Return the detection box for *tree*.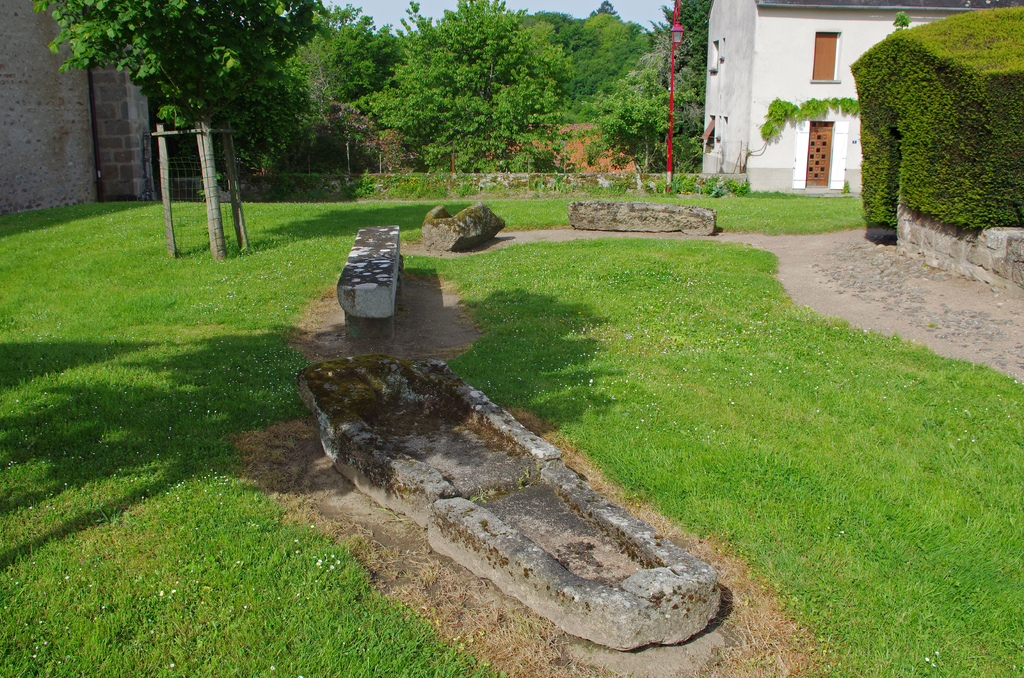
<bbox>351, 0, 578, 175</bbox>.
